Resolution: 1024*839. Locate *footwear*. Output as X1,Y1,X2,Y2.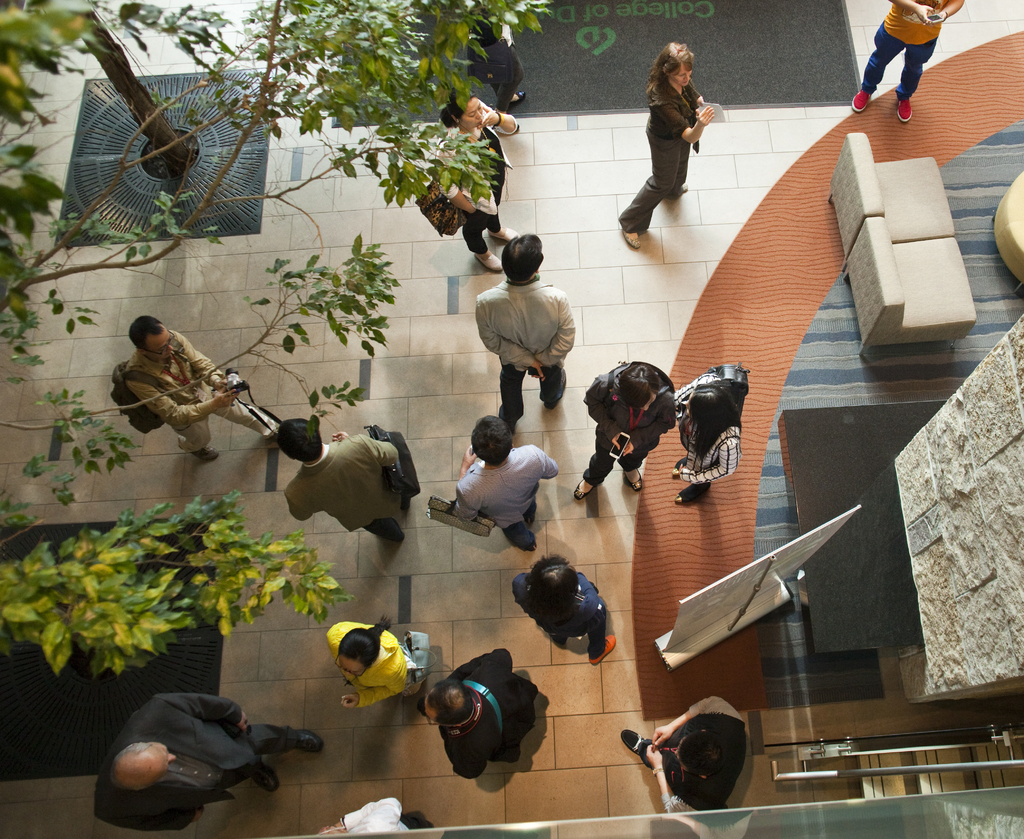
400,817,431,826.
